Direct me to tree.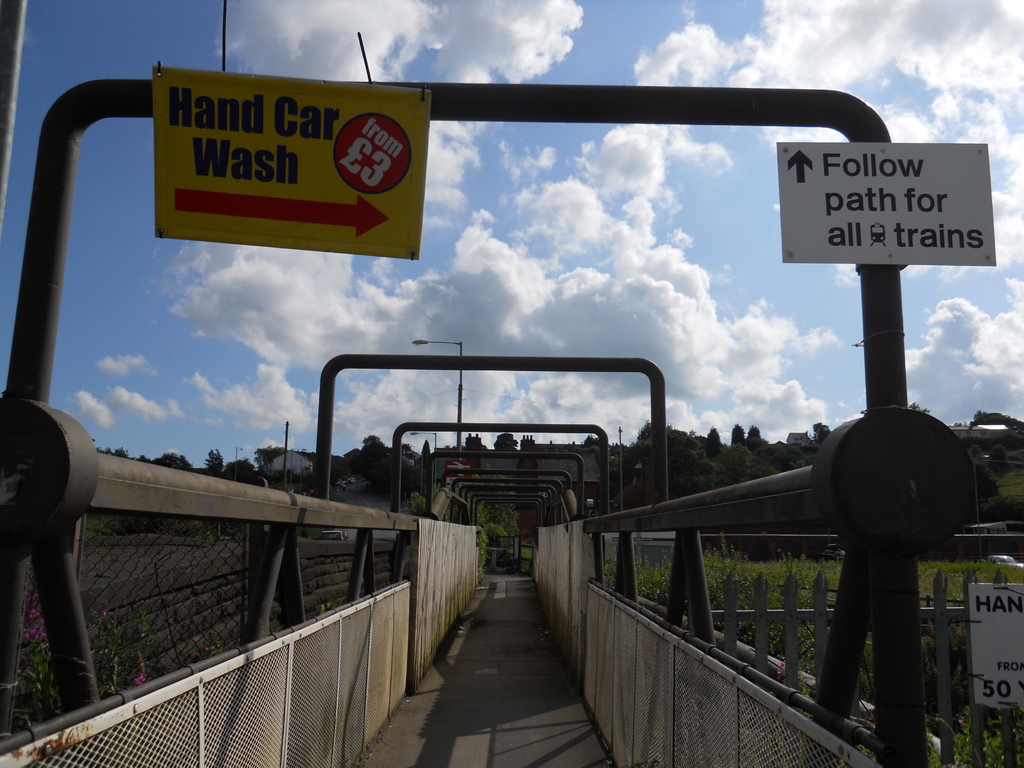
Direction: locate(255, 446, 291, 472).
